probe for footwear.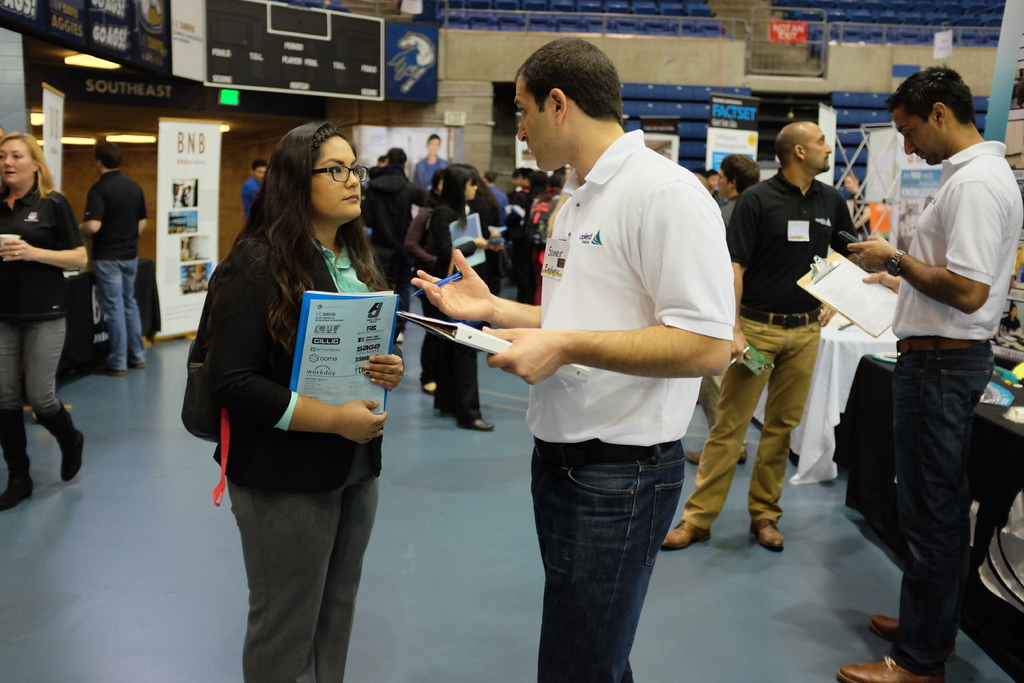
Probe result: crop(749, 514, 783, 551).
